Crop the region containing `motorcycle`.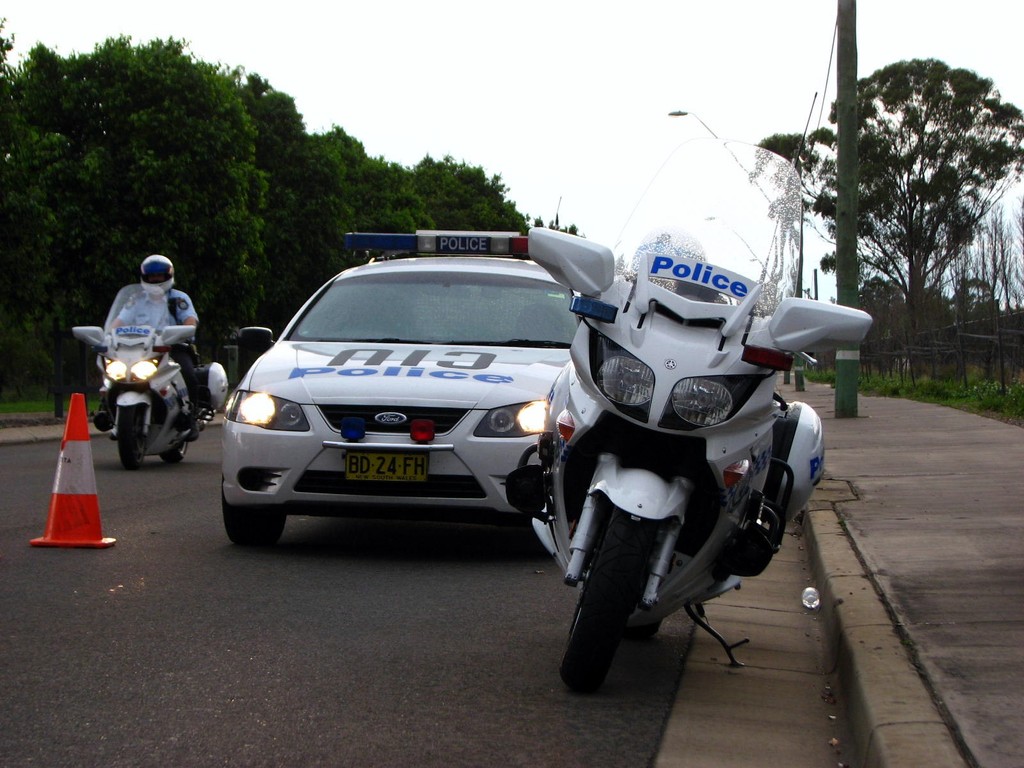
Crop region: bbox(71, 282, 230, 470).
